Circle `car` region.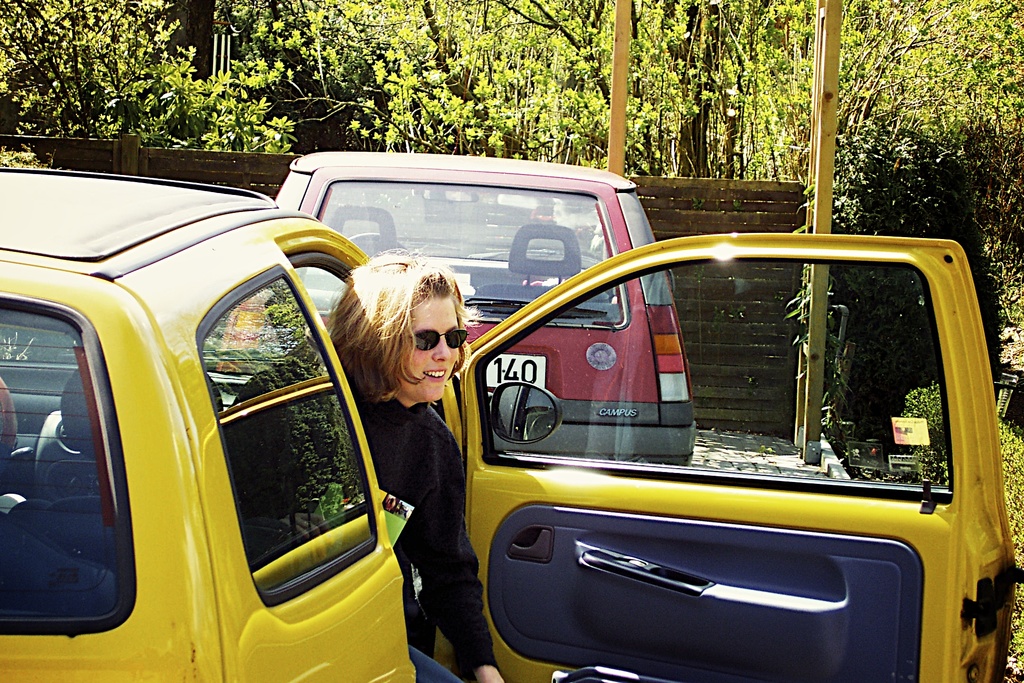
Region: l=269, t=150, r=698, b=465.
